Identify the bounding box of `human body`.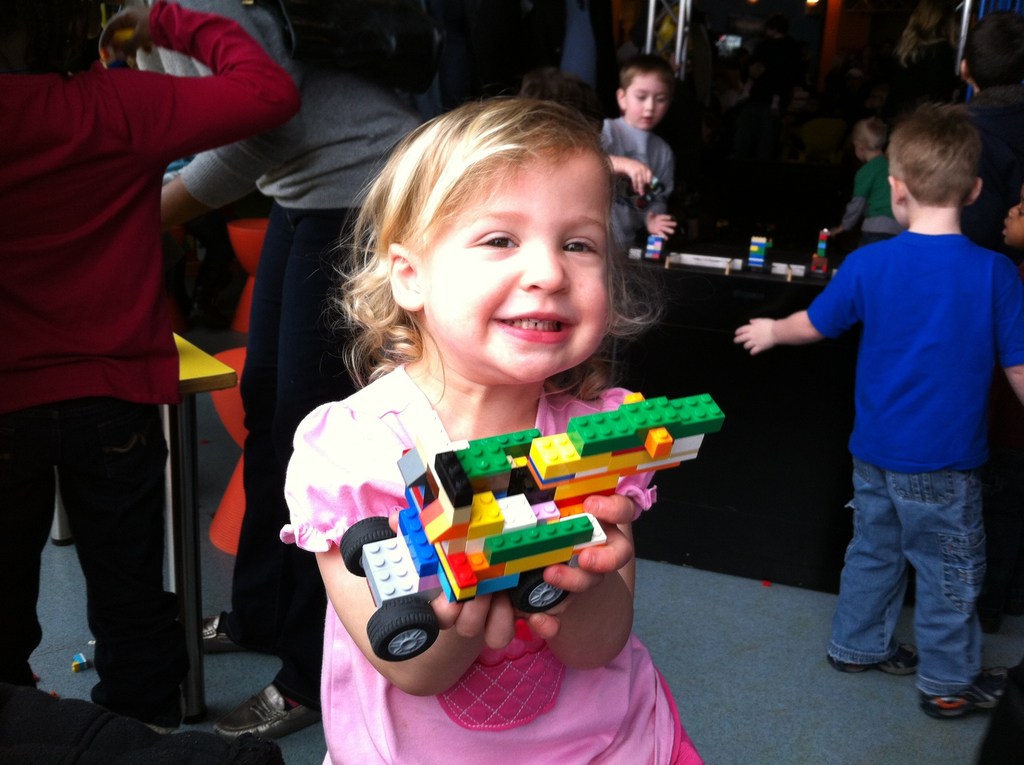
x1=154, y1=0, x2=431, y2=748.
